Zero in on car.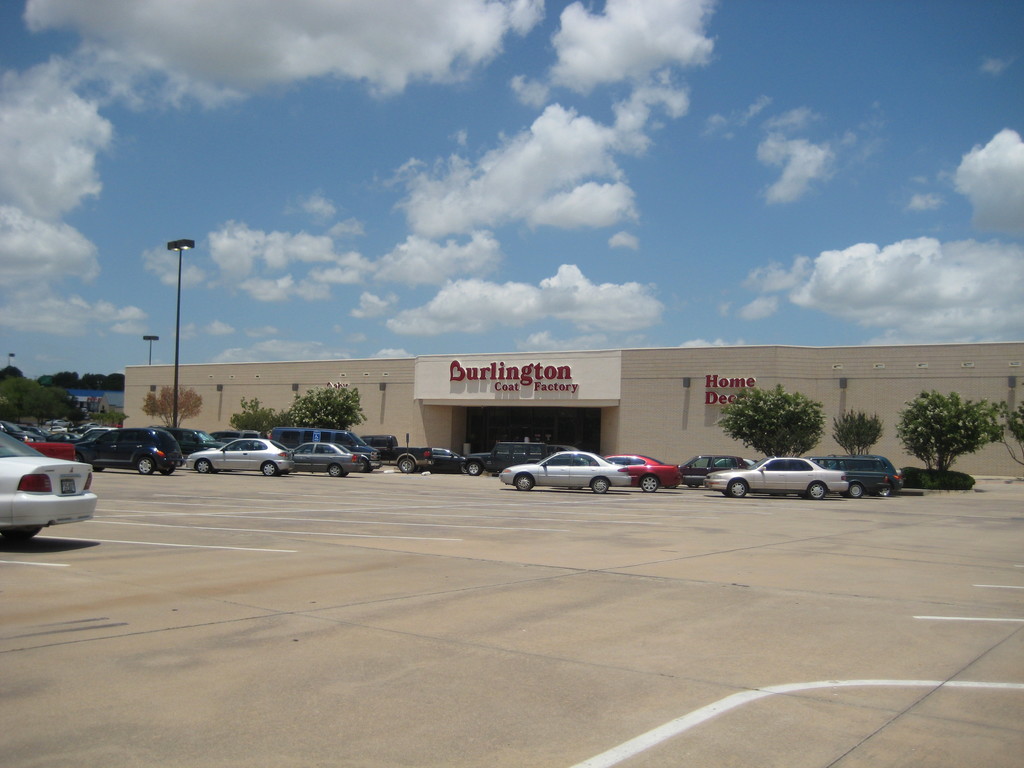
Zeroed in: bbox=[807, 444, 908, 495].
